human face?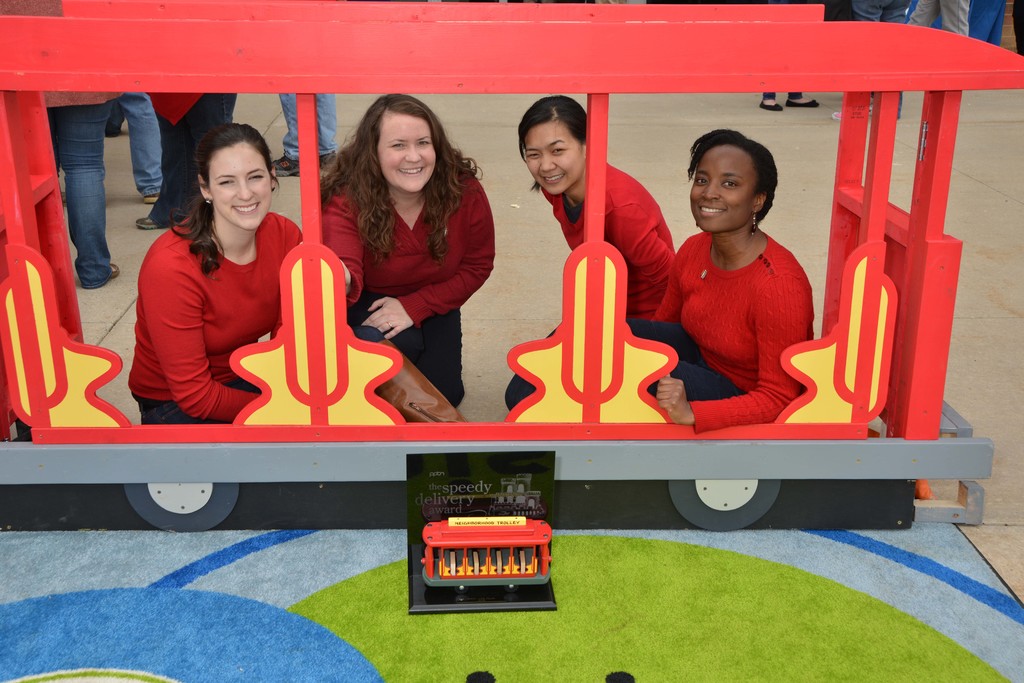
[x1=689, y1=144, x2=755, y2=236]
